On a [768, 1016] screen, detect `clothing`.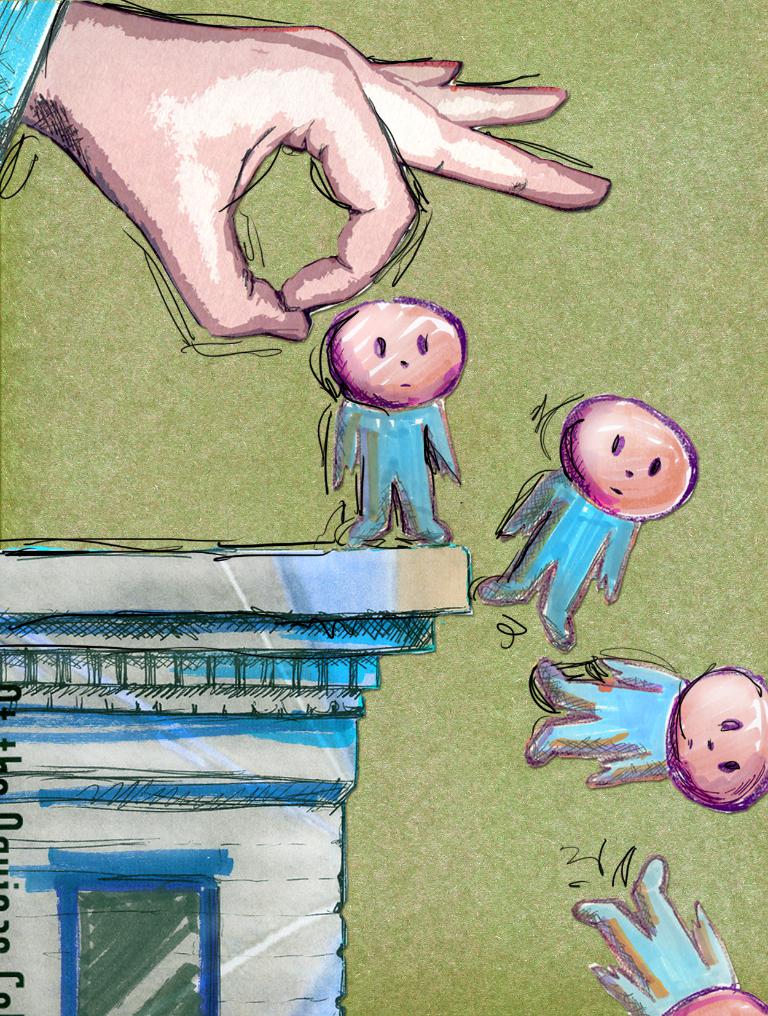
[x1=533, y1=655, x2=685, y2=792].
